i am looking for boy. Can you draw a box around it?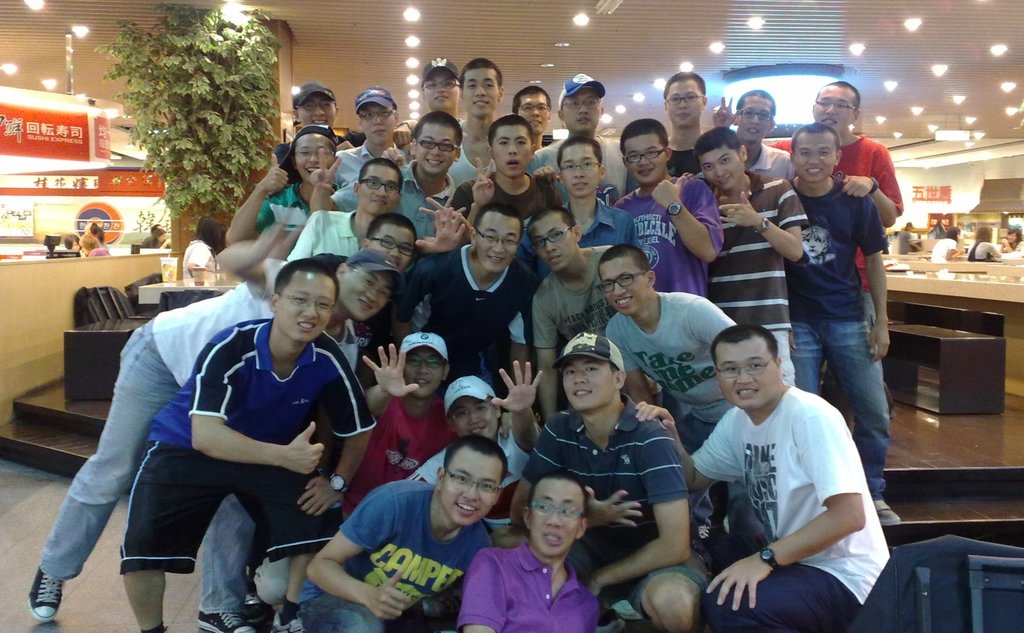
Sure, the bounding box is [753, 83, 900, 451].
